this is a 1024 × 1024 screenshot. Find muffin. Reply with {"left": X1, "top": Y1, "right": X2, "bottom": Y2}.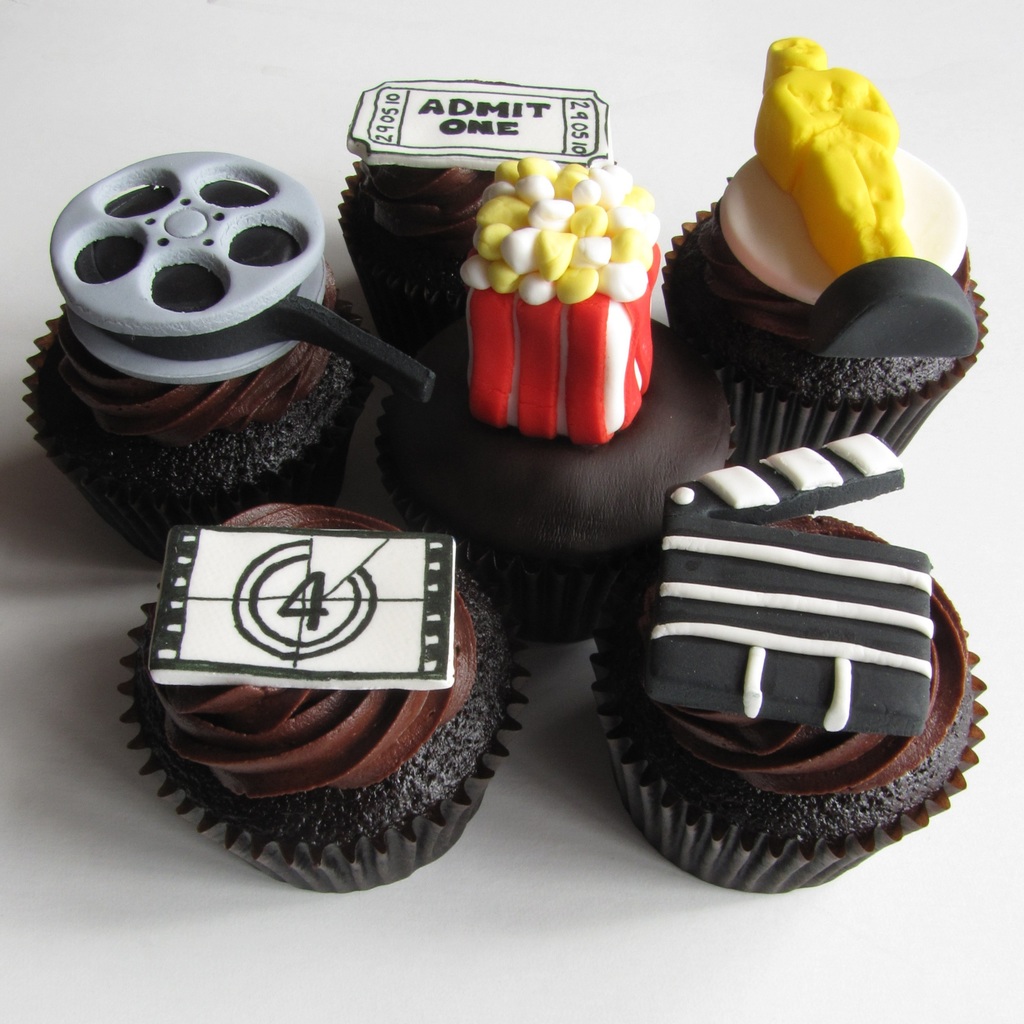
{"left": 620, "top": 517, "right": 1023, "bottom": 904}.
